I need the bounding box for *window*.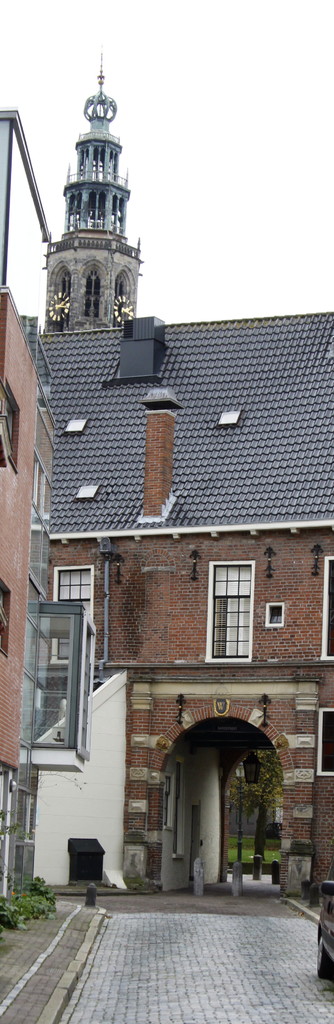
Here it is: [left=210, top=559, right=264, bottom=664].
